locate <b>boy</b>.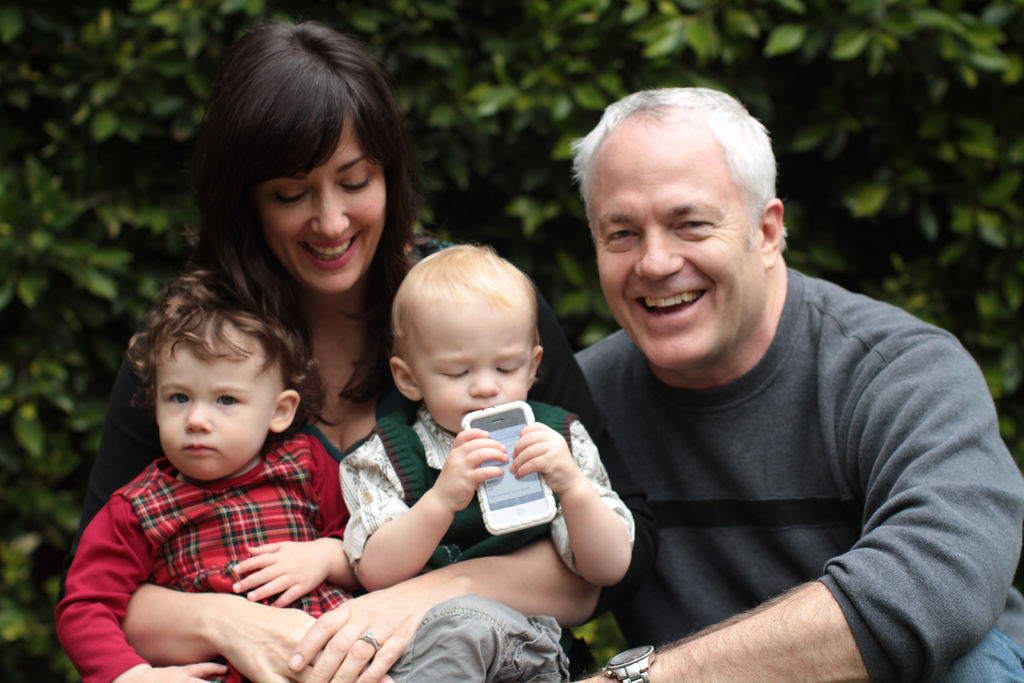
Bounding box: 341, 243, 634, 682.
